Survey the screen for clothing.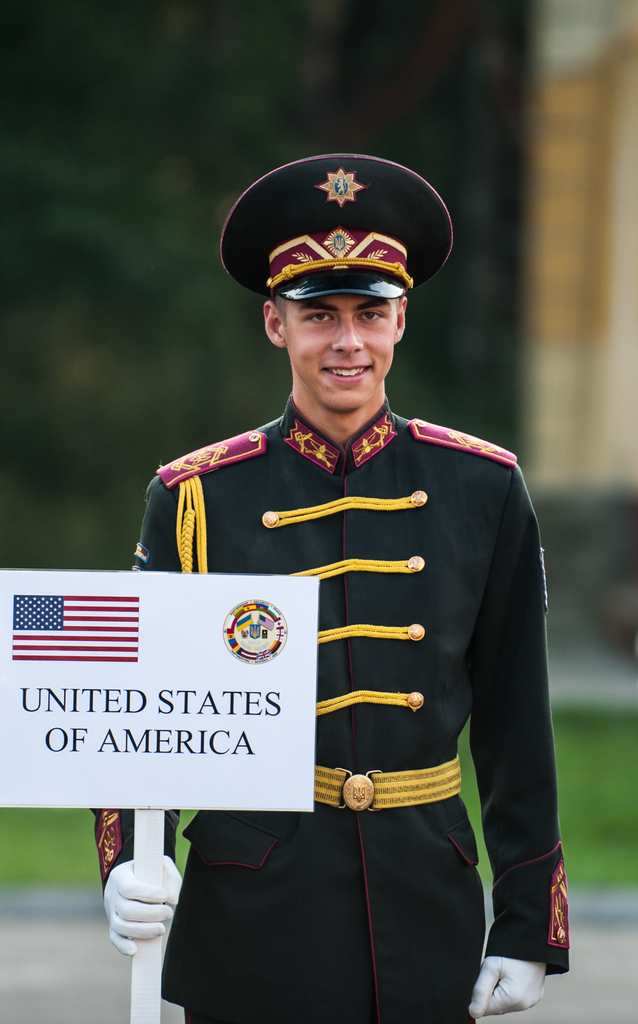
Survey found: bbox=[136, 391, 573, 1023].
